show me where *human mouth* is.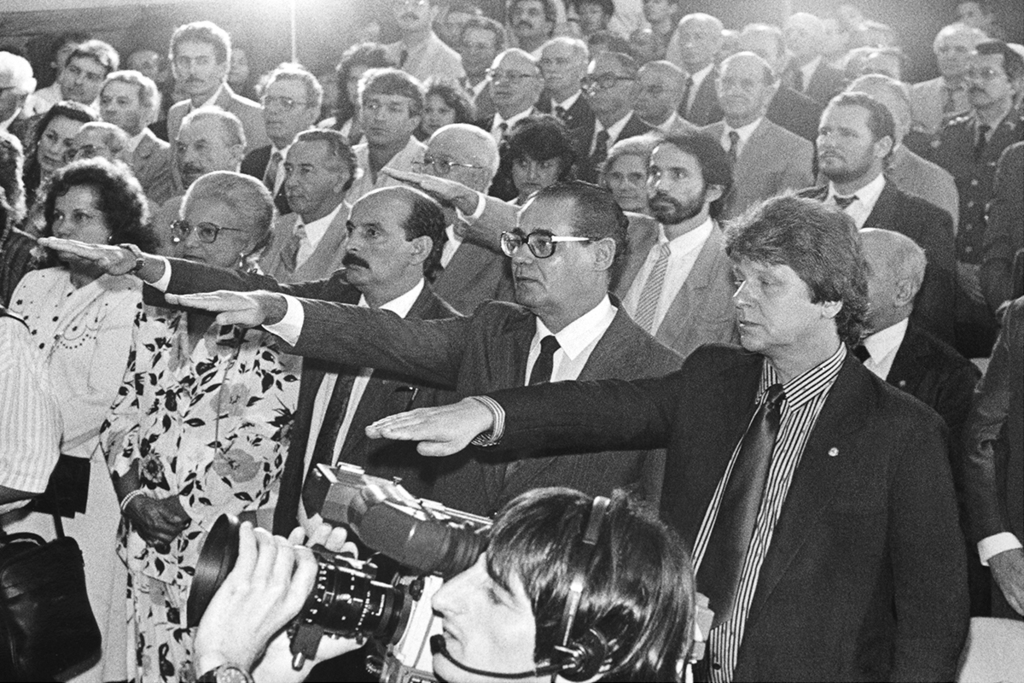
*human mouth* is at bbox=(818, 145, 841, 162).
